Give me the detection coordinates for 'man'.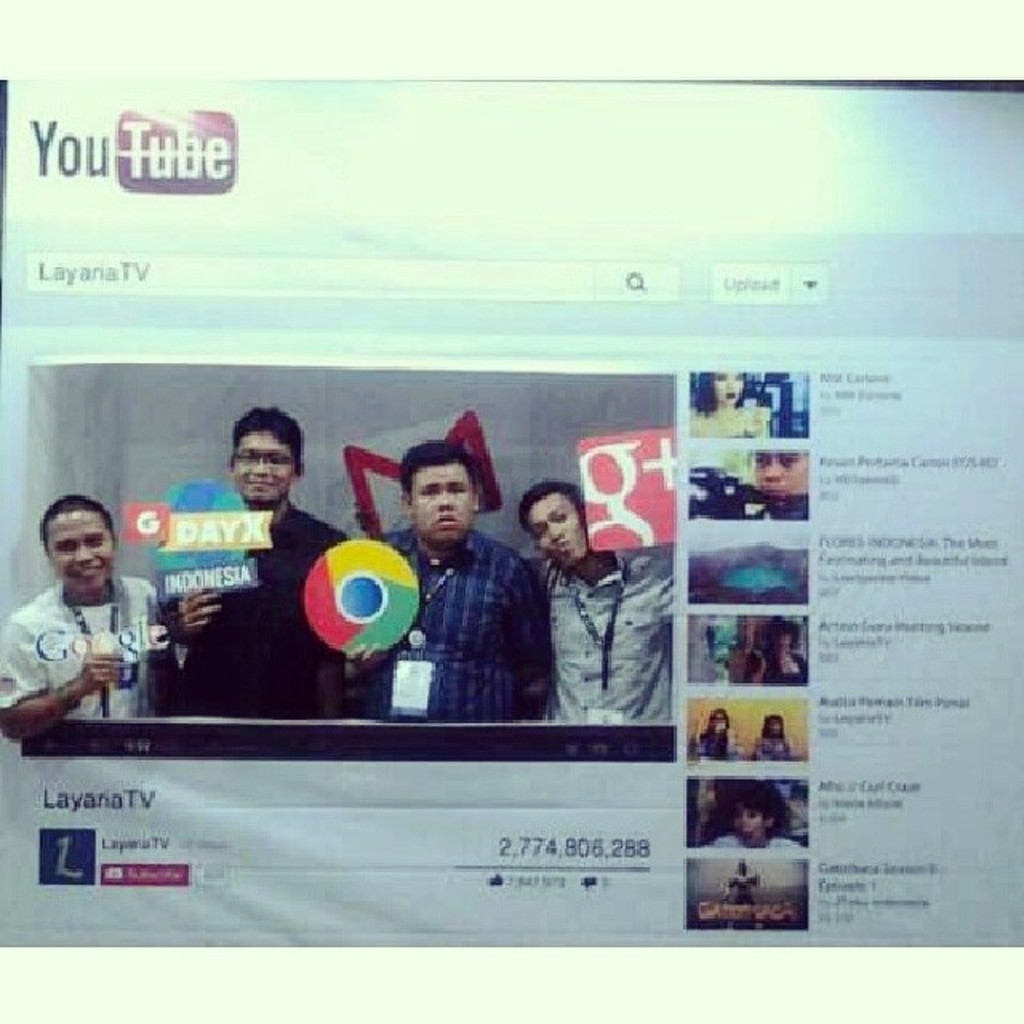
pyautogui.locateOnScreen(512, 475, 678, 722).
